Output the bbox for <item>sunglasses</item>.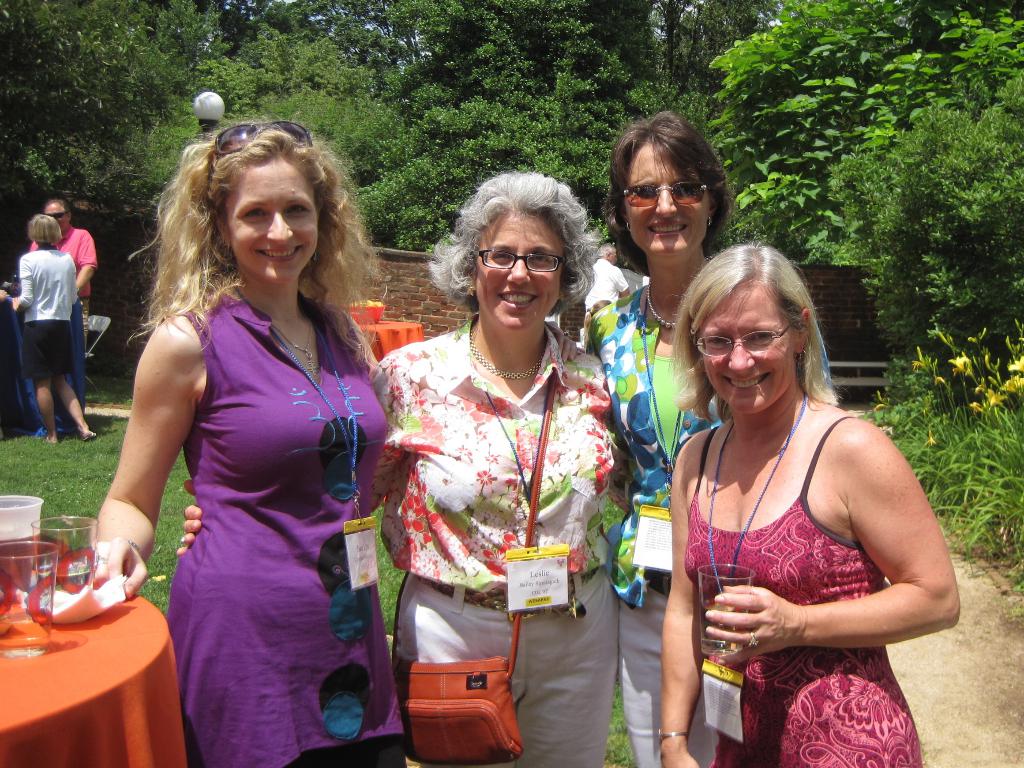
[x1=620, y1=176, x2=717, y2=209].
